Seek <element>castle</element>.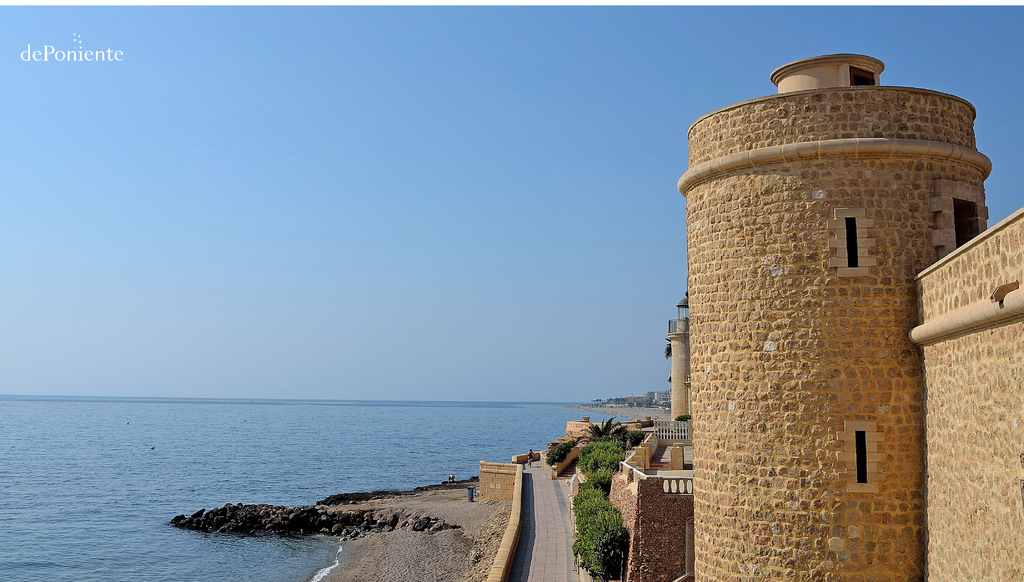
detection(647, 38, 1015, 560).
